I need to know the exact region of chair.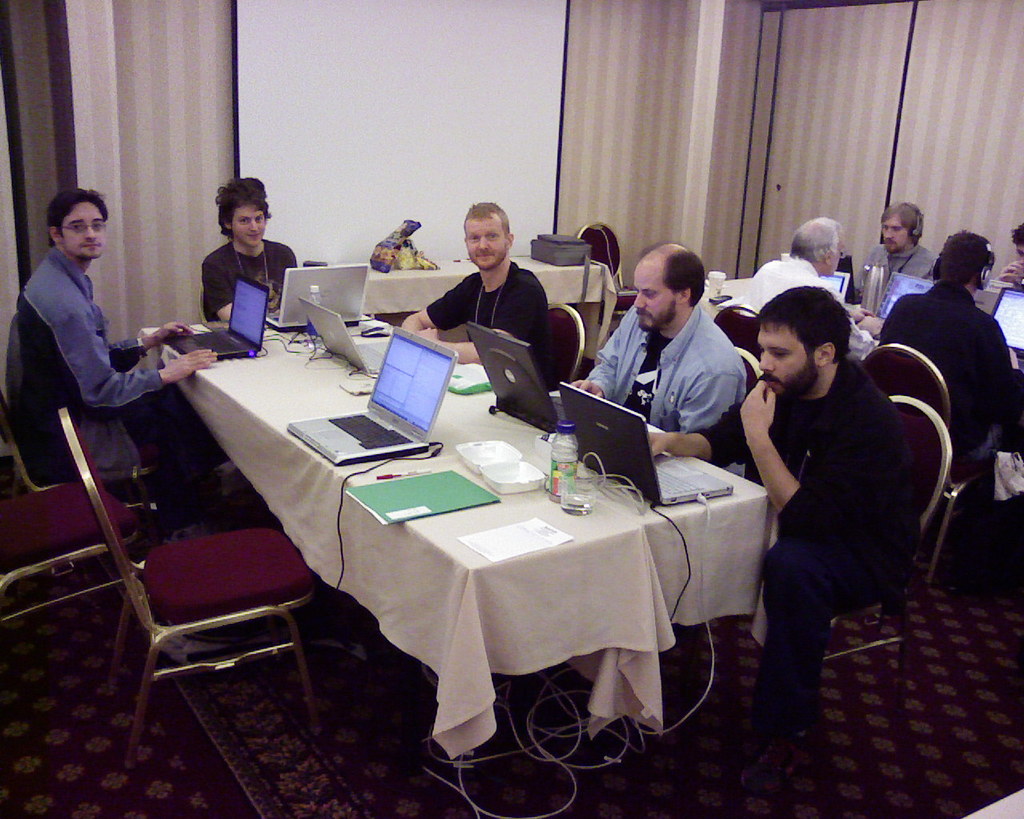
Region: region(714, 300, 764, 364).
